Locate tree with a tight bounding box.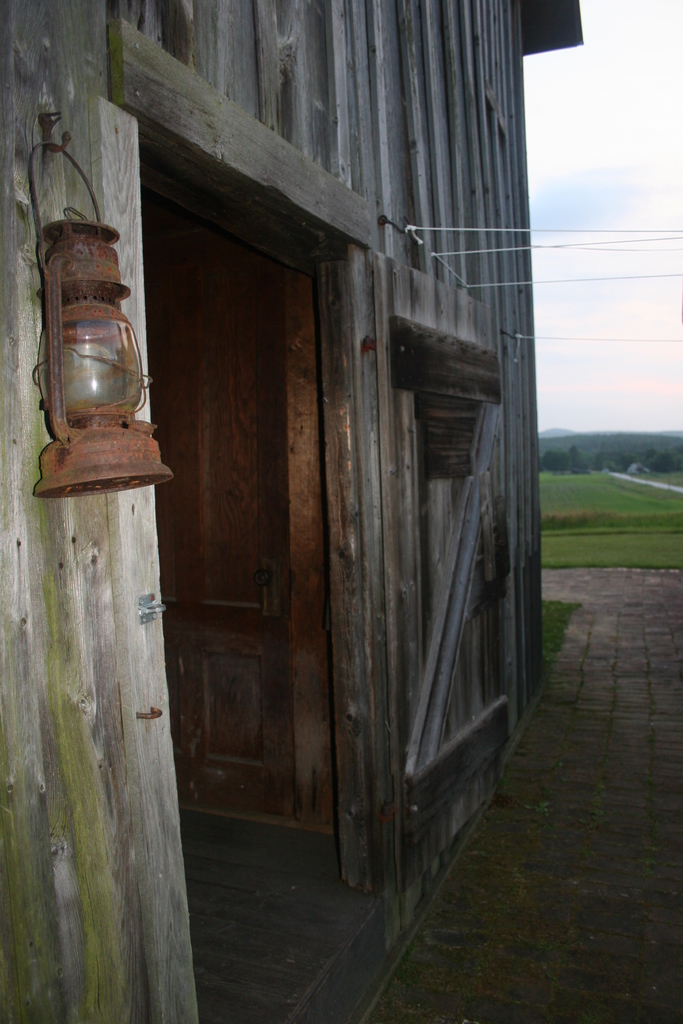
select_region(594, 452, 622, 468).
